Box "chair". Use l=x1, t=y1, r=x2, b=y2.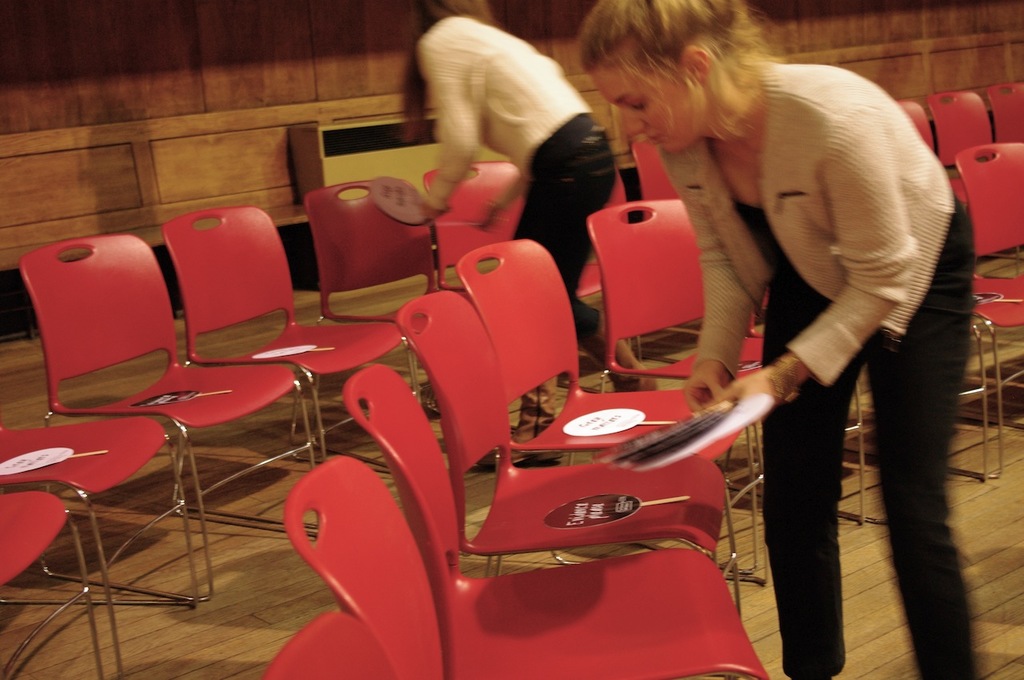
l=391, t=286, r=741, b=623.
